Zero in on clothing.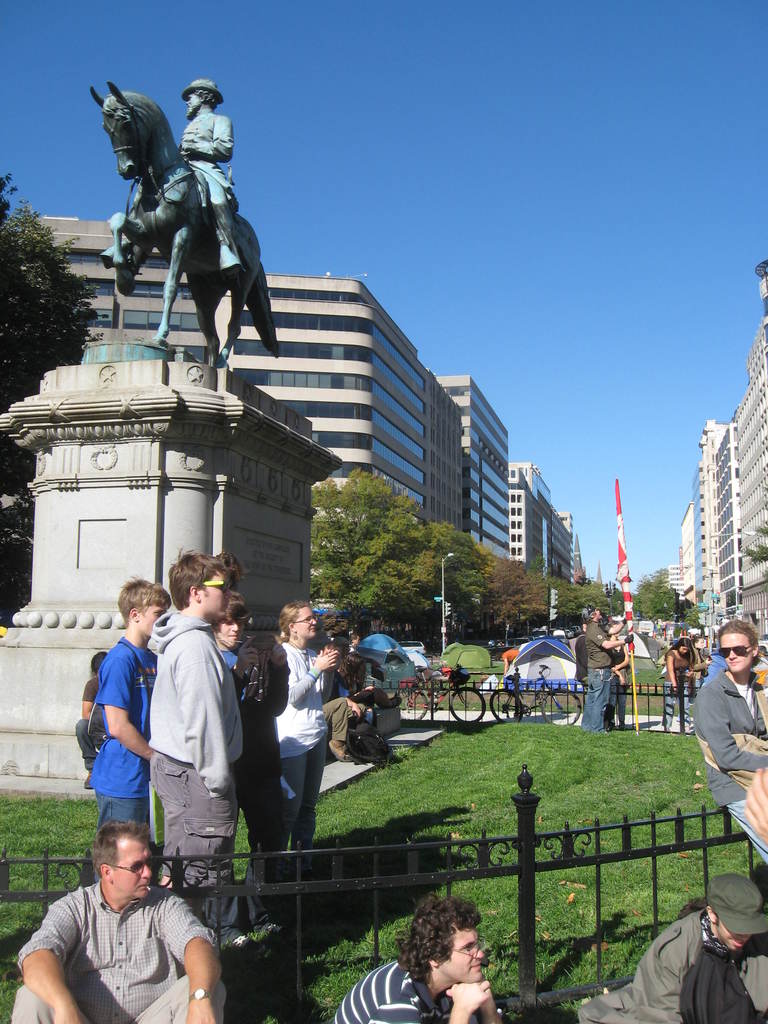
Zeroed in: box=[579, 622, 616, 730].
